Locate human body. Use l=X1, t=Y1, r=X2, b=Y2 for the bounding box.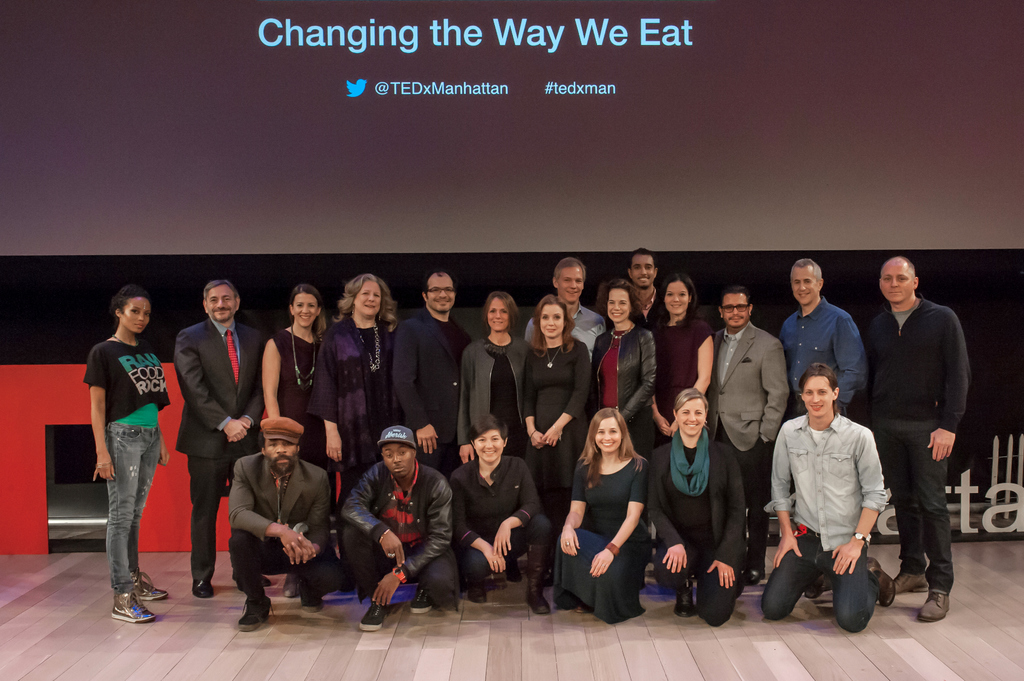
l=260, t=324, r=335, b=597.
